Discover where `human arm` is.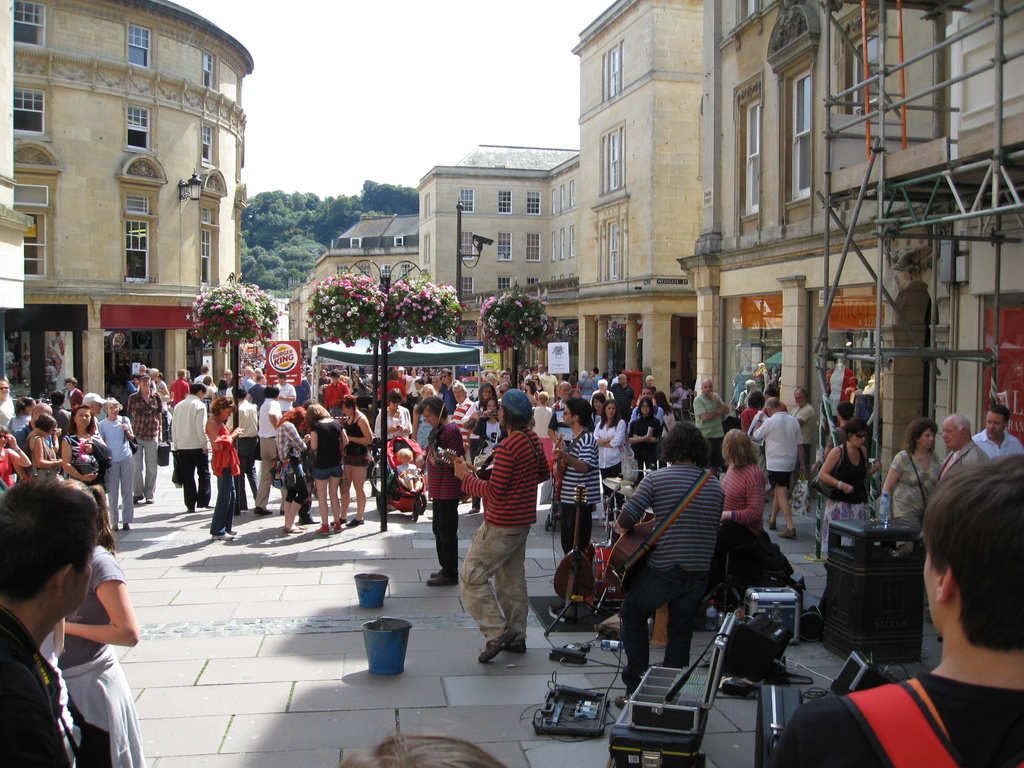
Discovered at Rect(196, 407, 209, 456).
